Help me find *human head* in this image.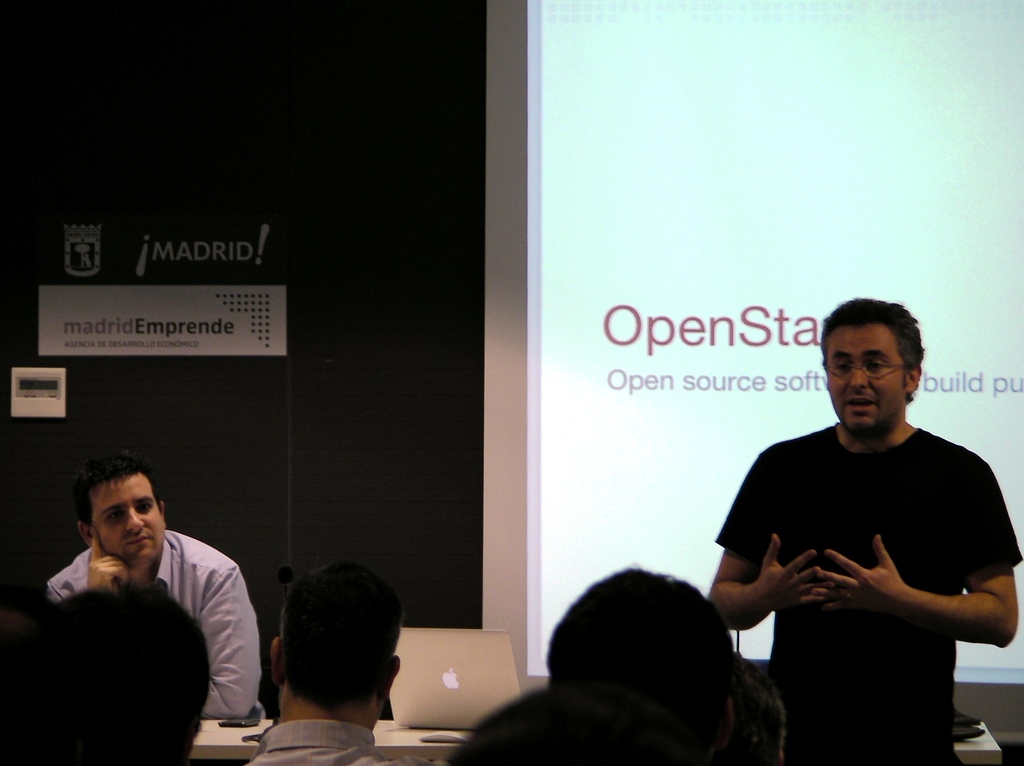
Found it: [x1=808, y1=299, x2=946, y2=451].
